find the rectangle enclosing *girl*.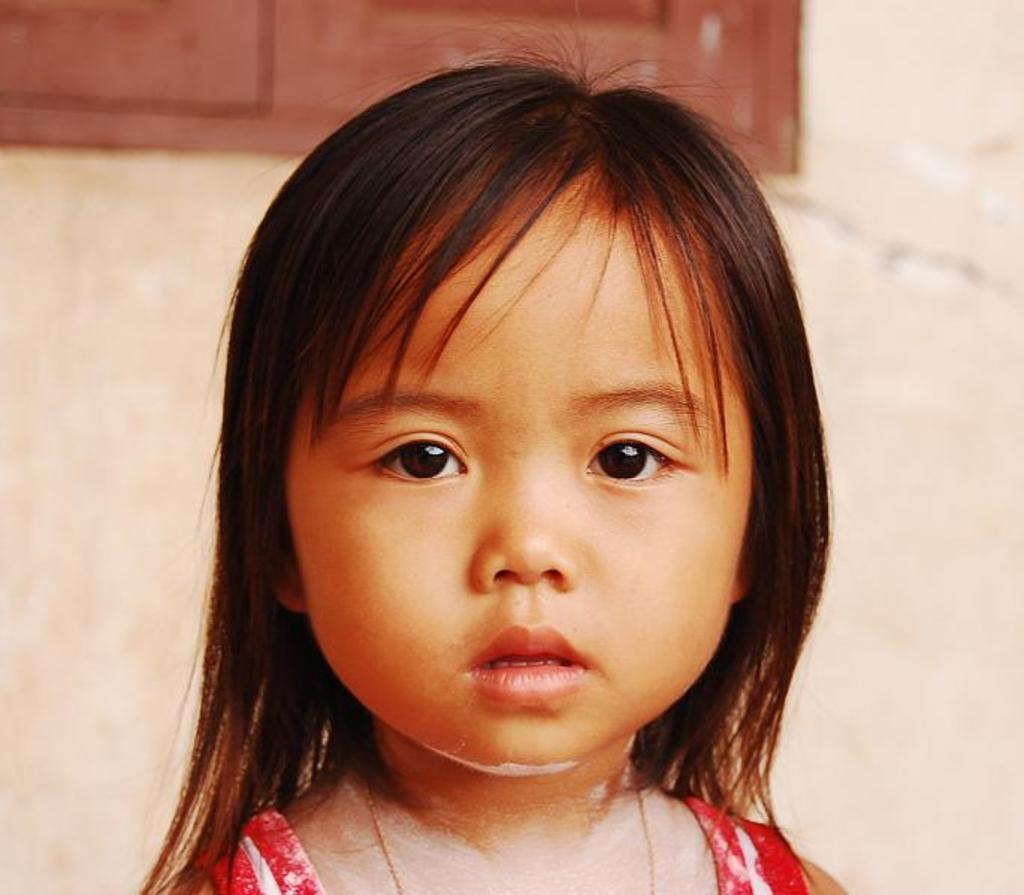
136 51 888 894.
